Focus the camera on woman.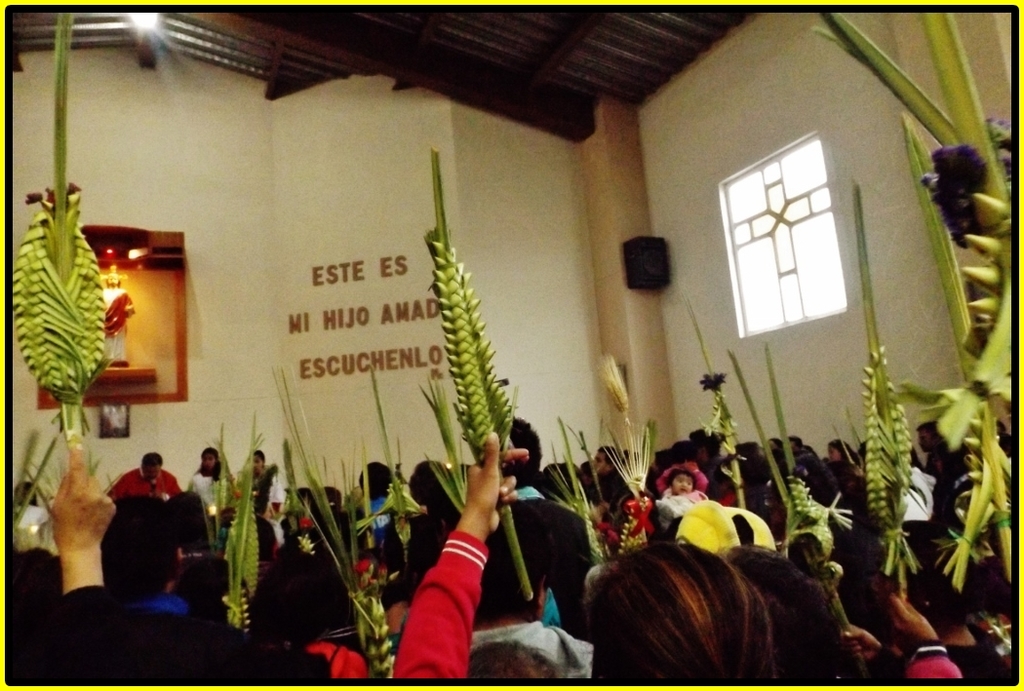
Focus region: locate(828, 437, 864, 471).
